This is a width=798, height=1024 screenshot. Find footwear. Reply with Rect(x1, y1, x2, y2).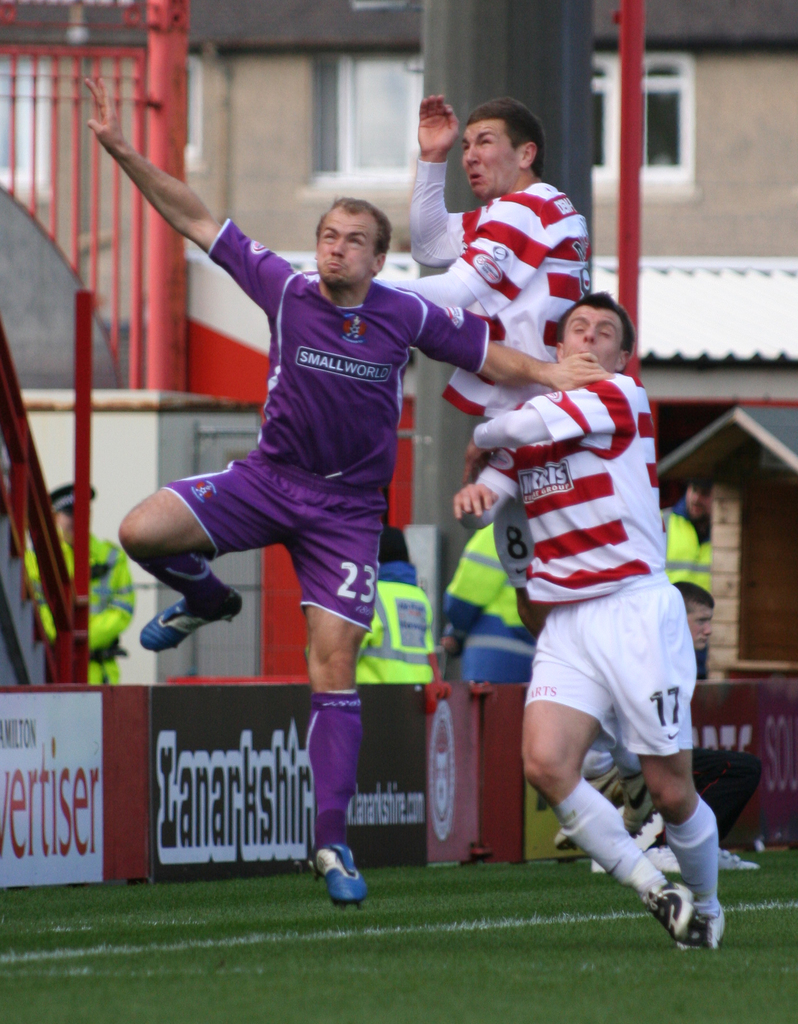
Rect(134, 586, 232, 639).
